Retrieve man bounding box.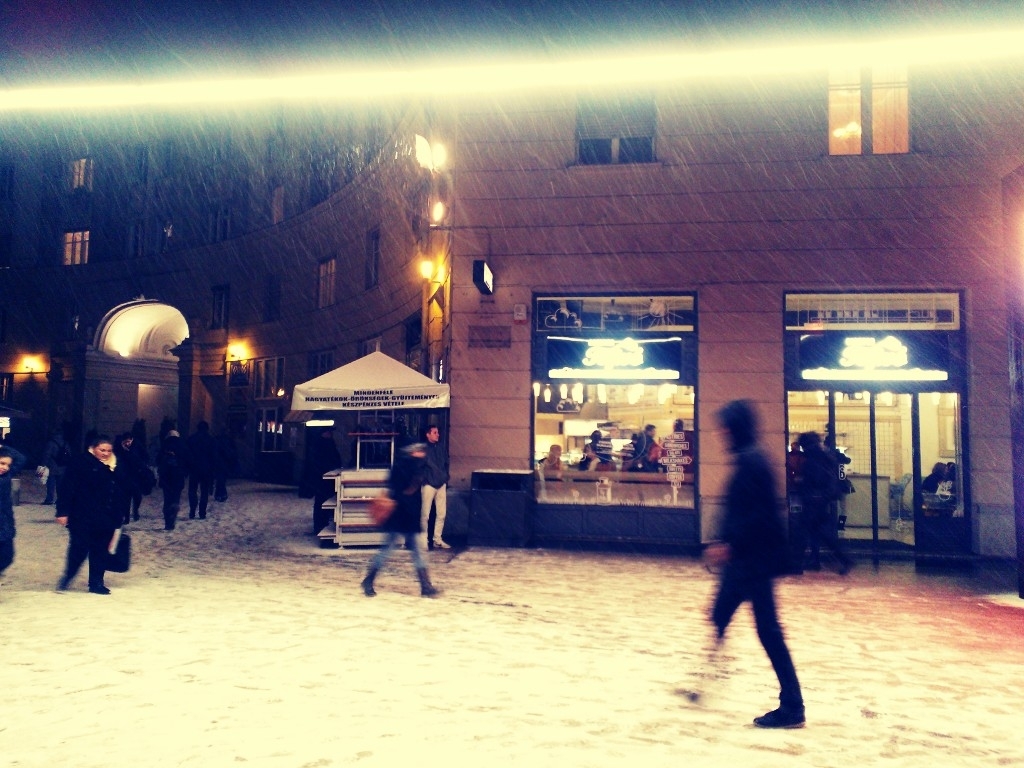
Bounding box: pyautogui.locateOnScreen(420, 424, 450, 552).
